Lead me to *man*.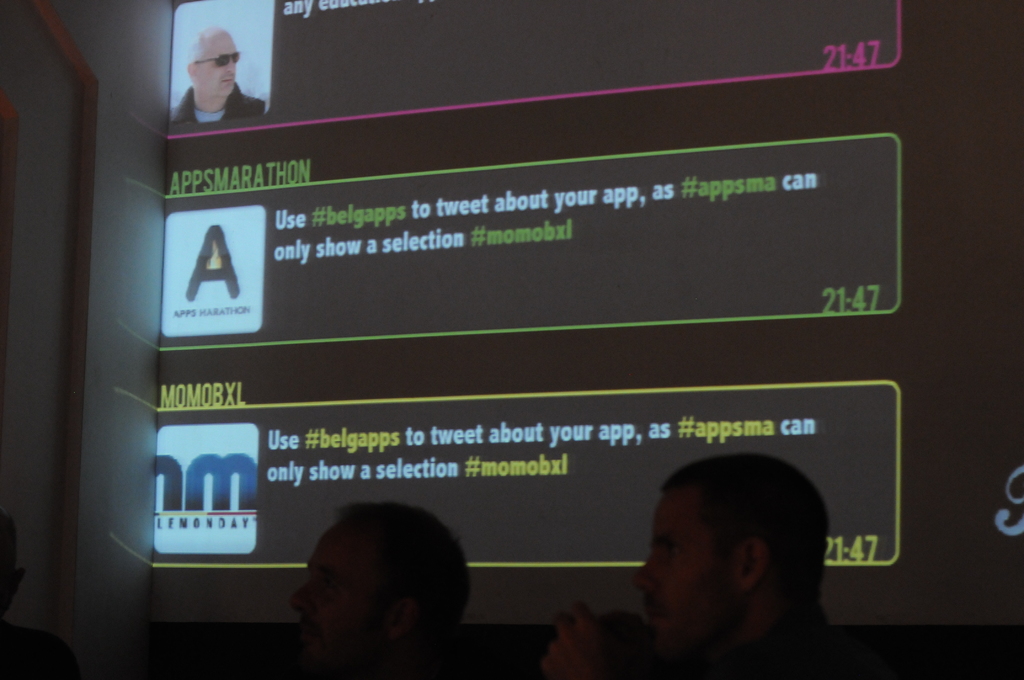
Lead to left=285, top=503, right=477, bottom=679.
